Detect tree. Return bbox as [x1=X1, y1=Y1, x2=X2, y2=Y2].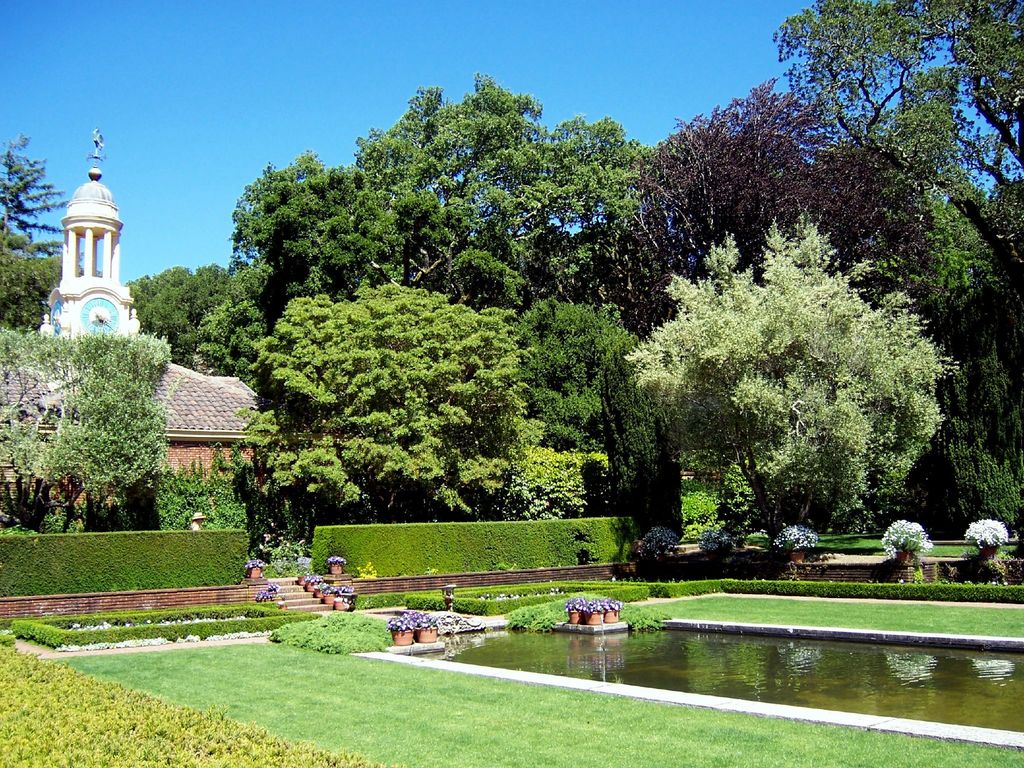
[x1=246, y1=280, x2=578, y2=532].
